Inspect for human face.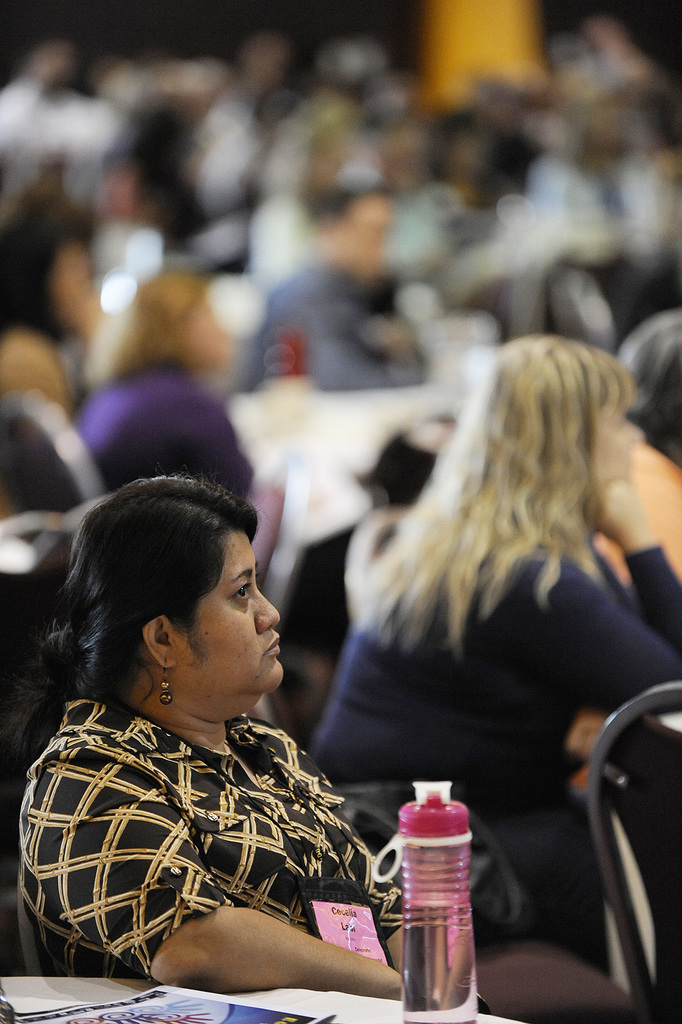
Inspection: {"x1": 333, "y1": 196, "x2": 391, "y2": 275}.
